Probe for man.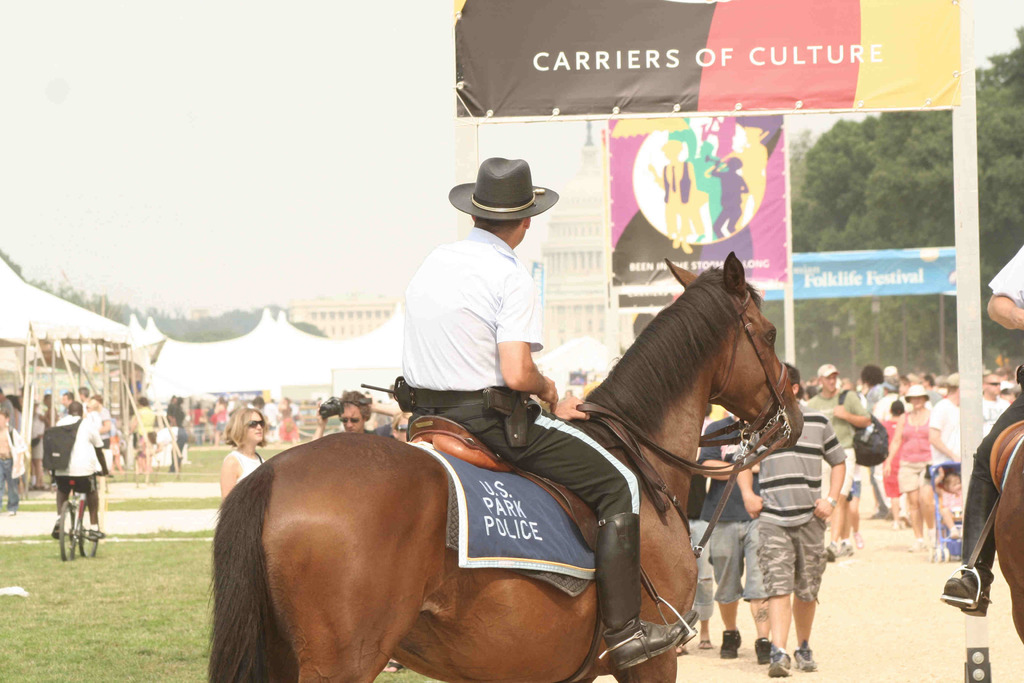
Probe result: left=738, top=359, right=847, bottom=673.
